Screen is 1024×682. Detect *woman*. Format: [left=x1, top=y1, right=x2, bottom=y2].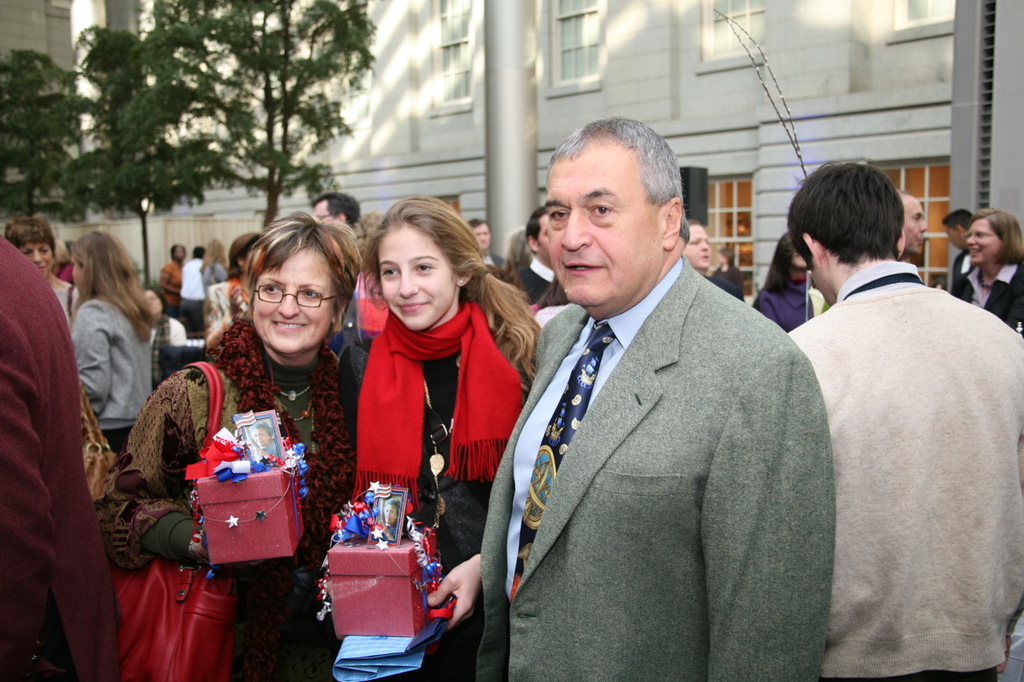
[left=952, top=207, right=1023, bottom=339].
